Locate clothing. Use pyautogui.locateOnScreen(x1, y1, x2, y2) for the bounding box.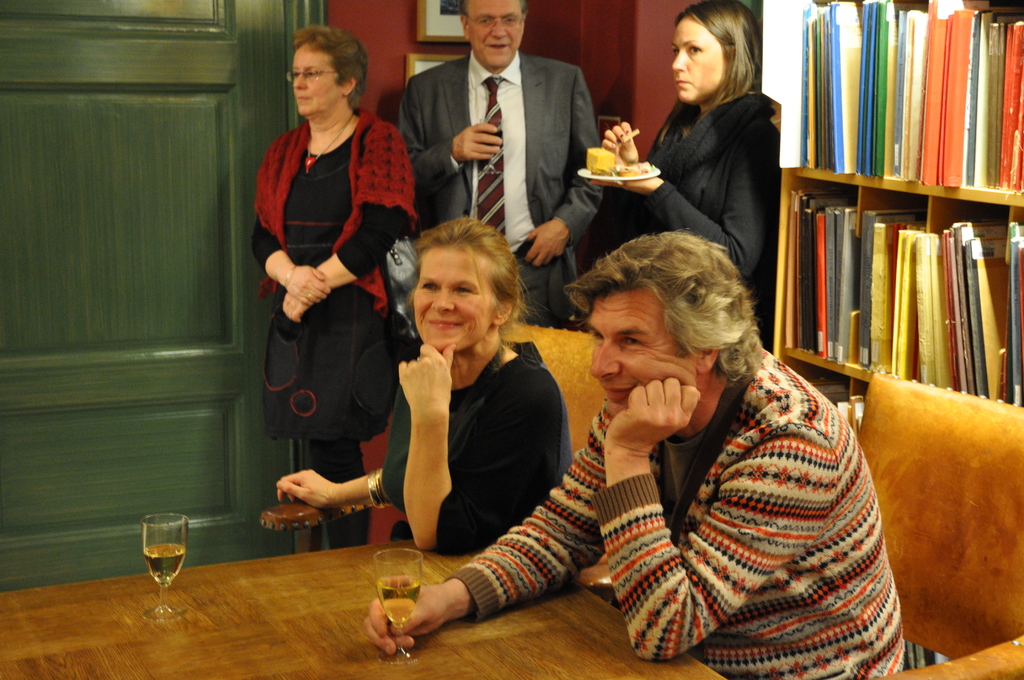
pyautogui.locateOnScreen(232, 105, 429, 540).
